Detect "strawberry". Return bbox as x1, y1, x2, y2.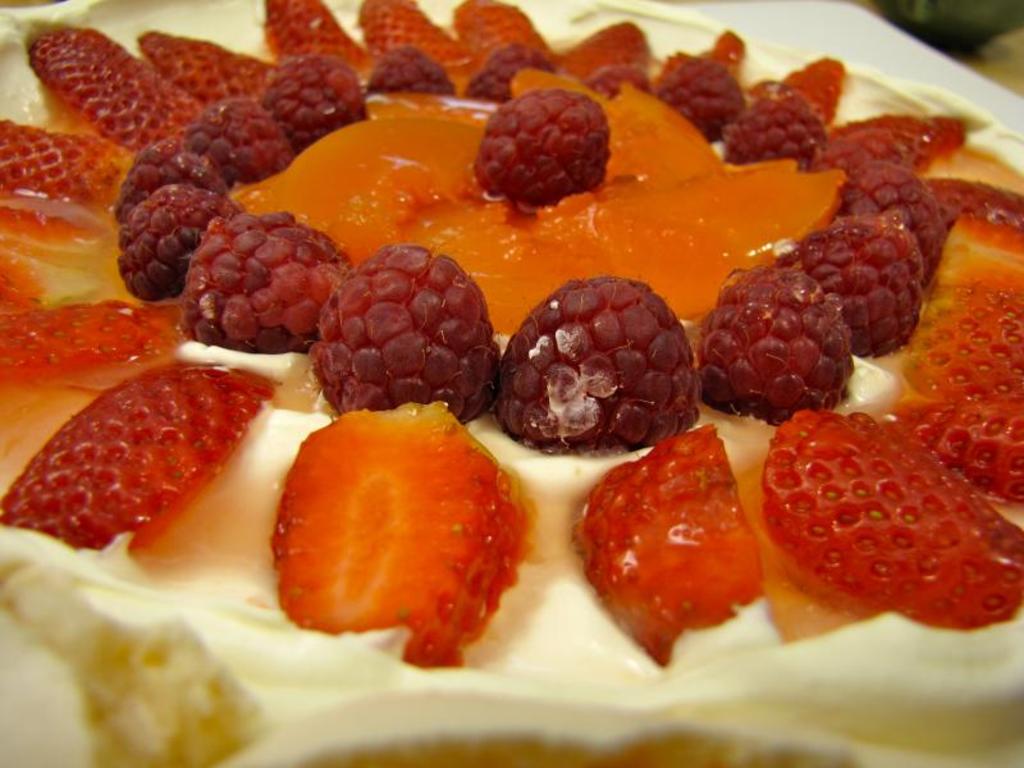
831, 111, 979, 157.
